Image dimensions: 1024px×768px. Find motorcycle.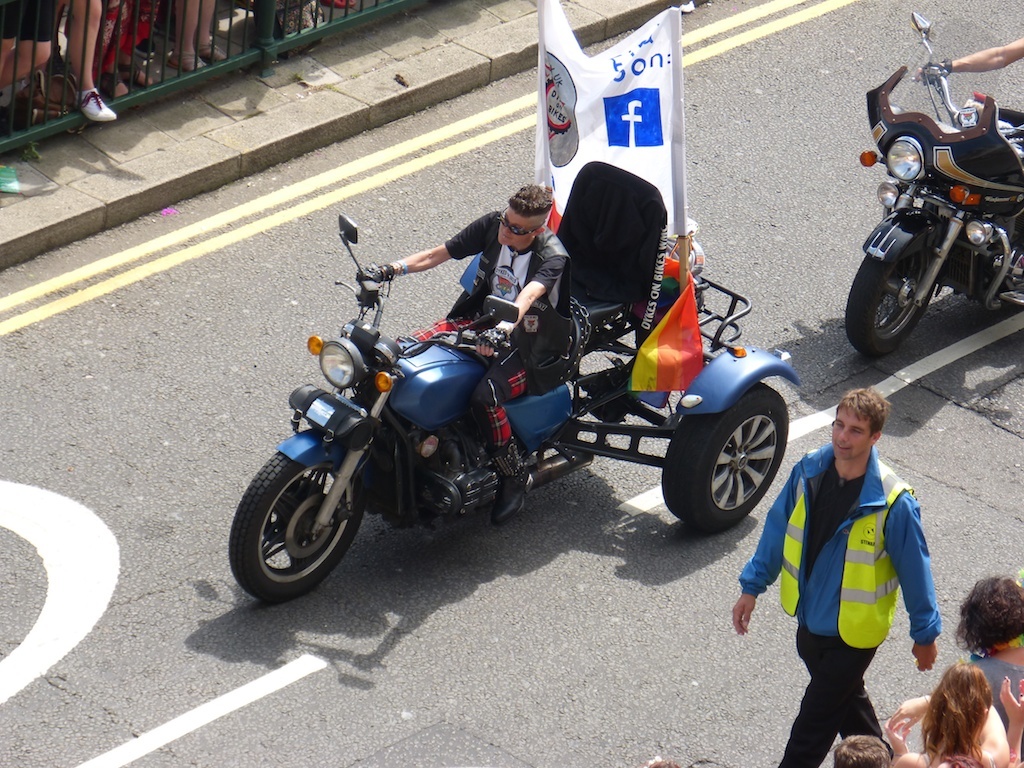
(843, 11, 1023, 358).
